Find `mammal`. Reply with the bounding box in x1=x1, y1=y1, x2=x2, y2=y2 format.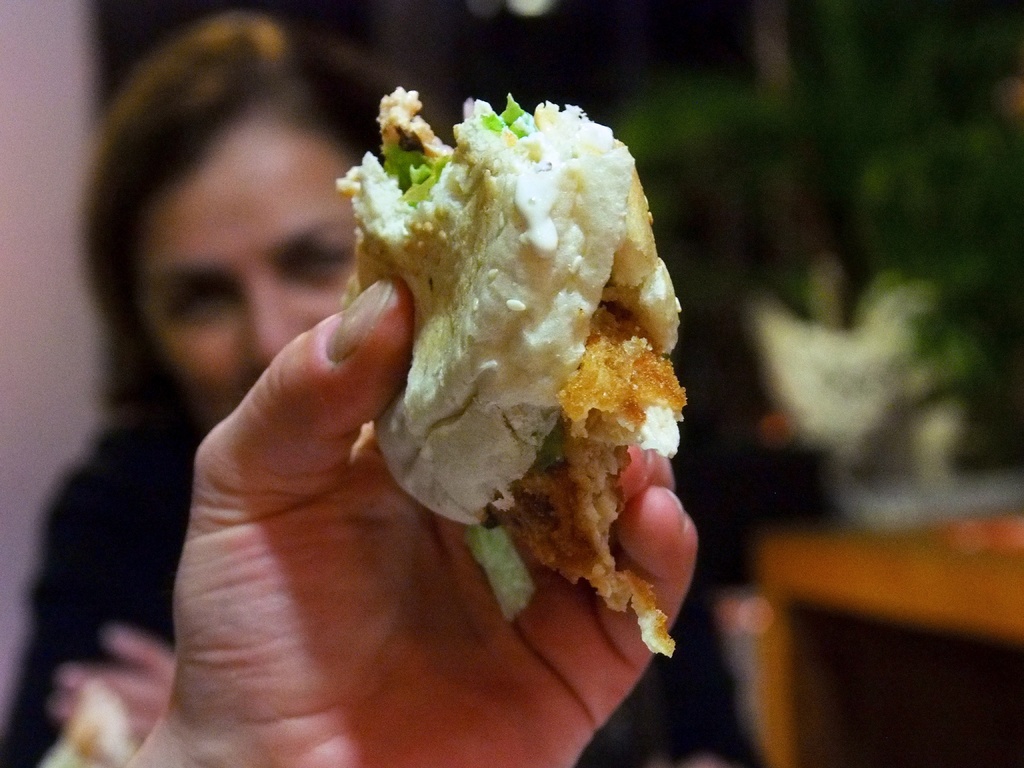
x1=0, y1=10, x2=774, y2=767.
